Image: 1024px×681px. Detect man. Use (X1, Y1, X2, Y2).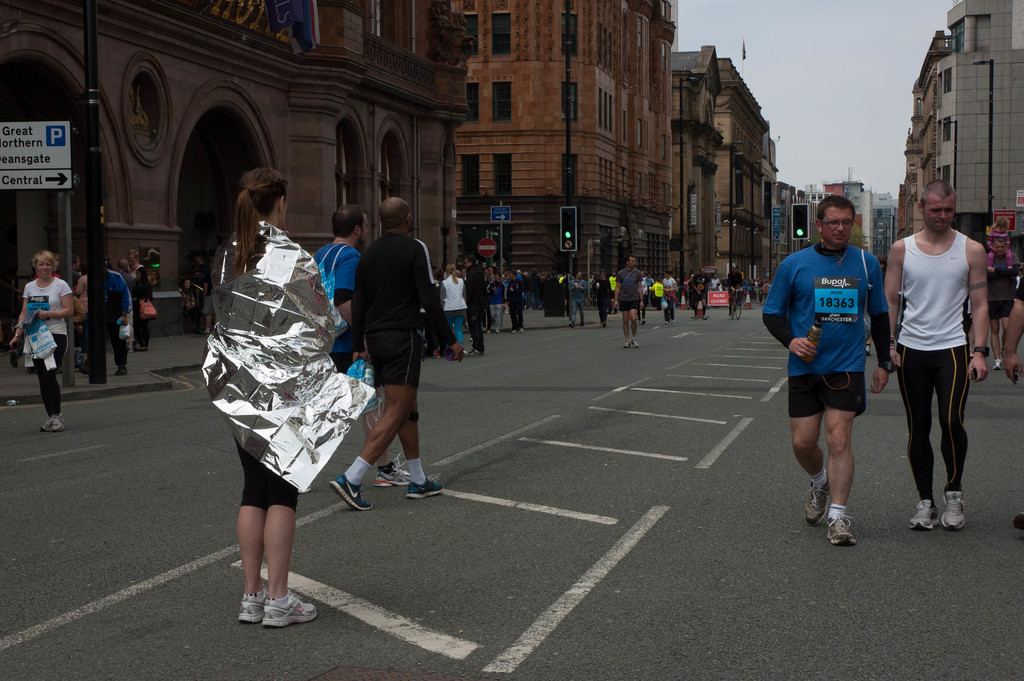
(726, 267, 746, 316).
